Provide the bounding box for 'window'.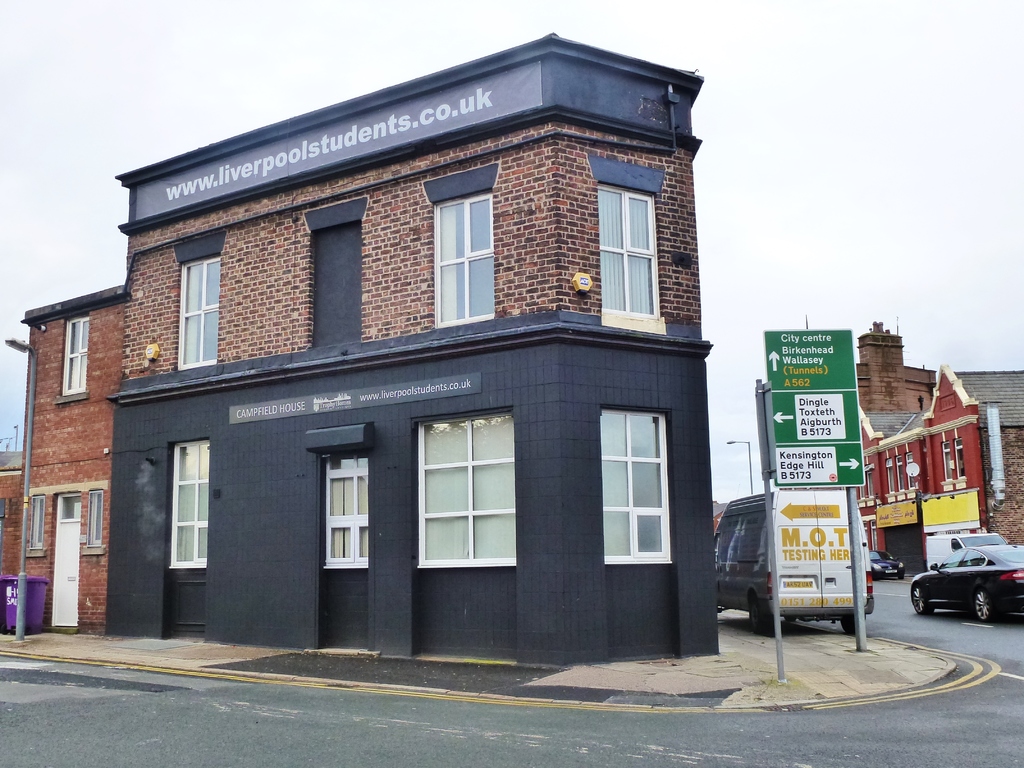
rect(909, 453, 912, 486).
